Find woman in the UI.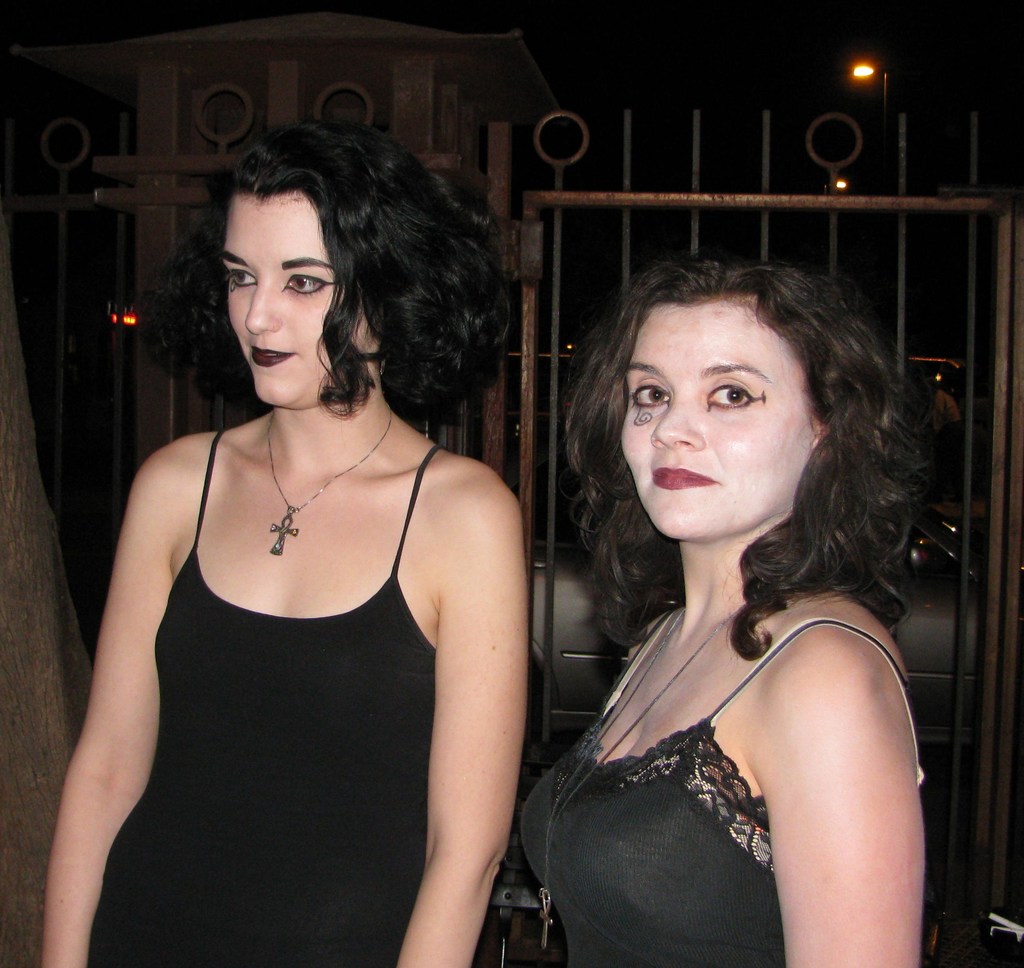
UI element at (520,252,937,967).
